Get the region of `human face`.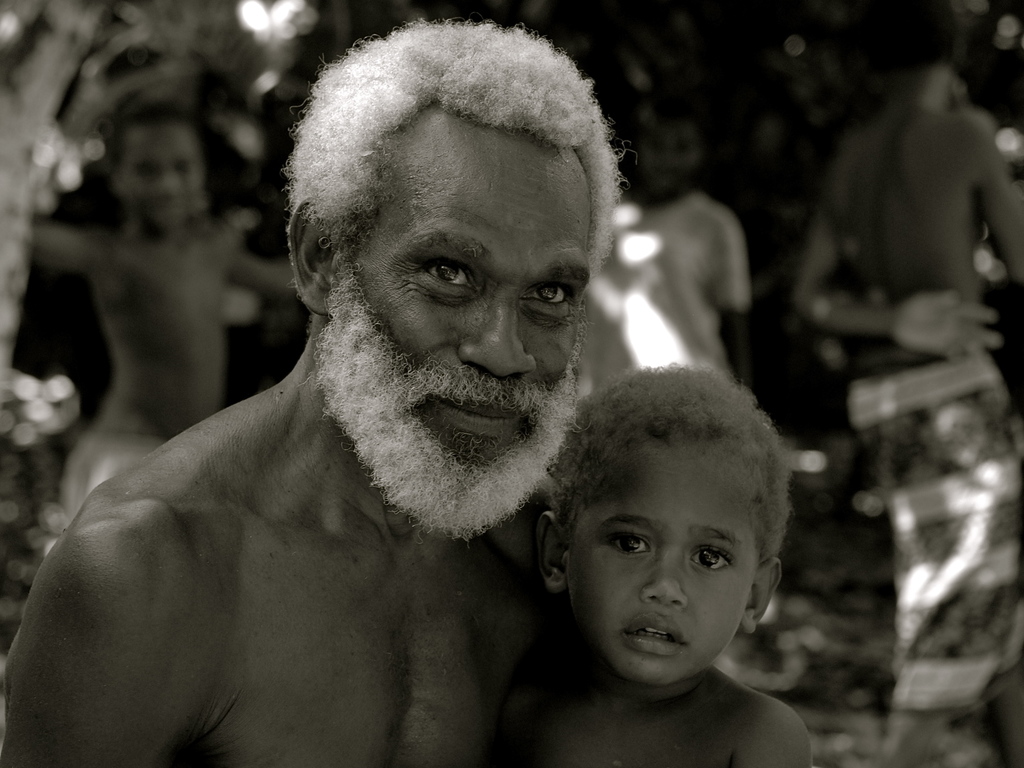
<box>117,124,202,232</box>.
